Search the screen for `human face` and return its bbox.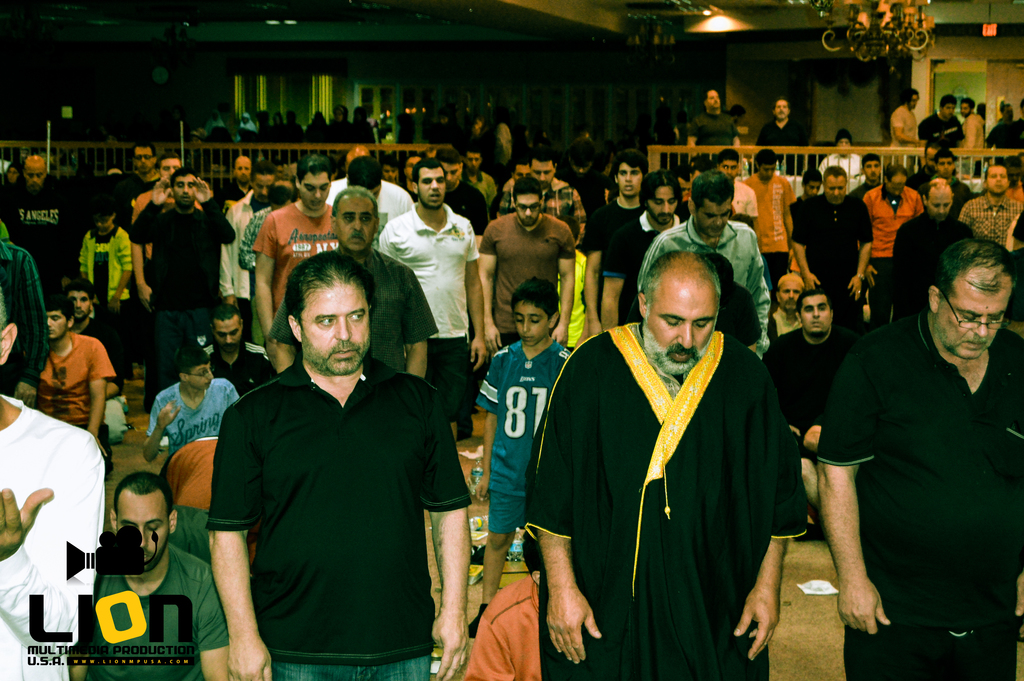
Found: 619,161,641,196.
